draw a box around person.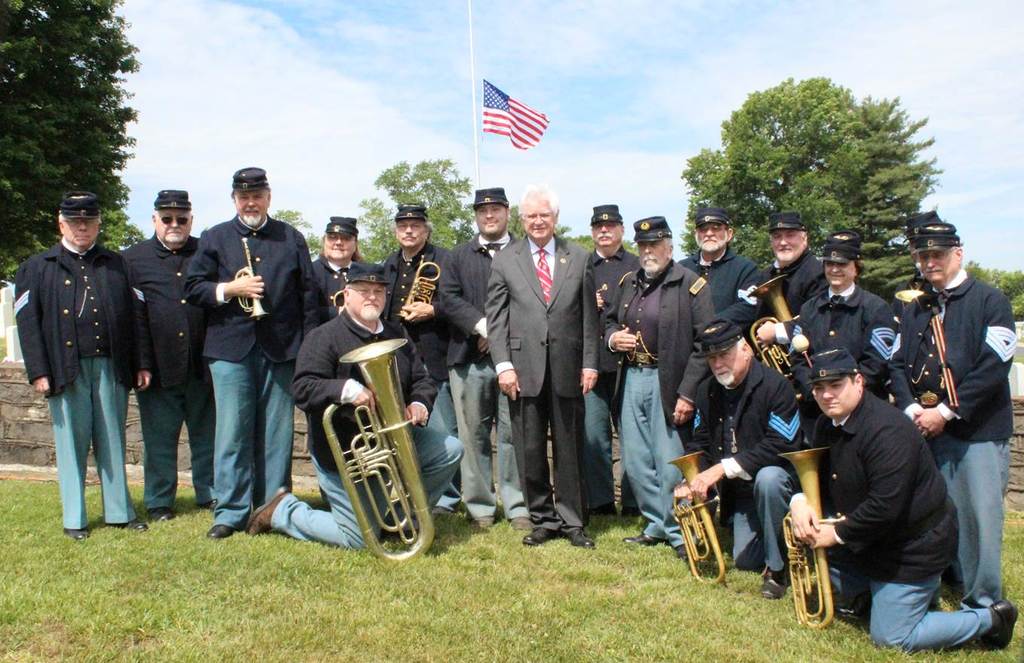
{"left": 486, "top": 184, "right": 602, "bottom": 552}.
